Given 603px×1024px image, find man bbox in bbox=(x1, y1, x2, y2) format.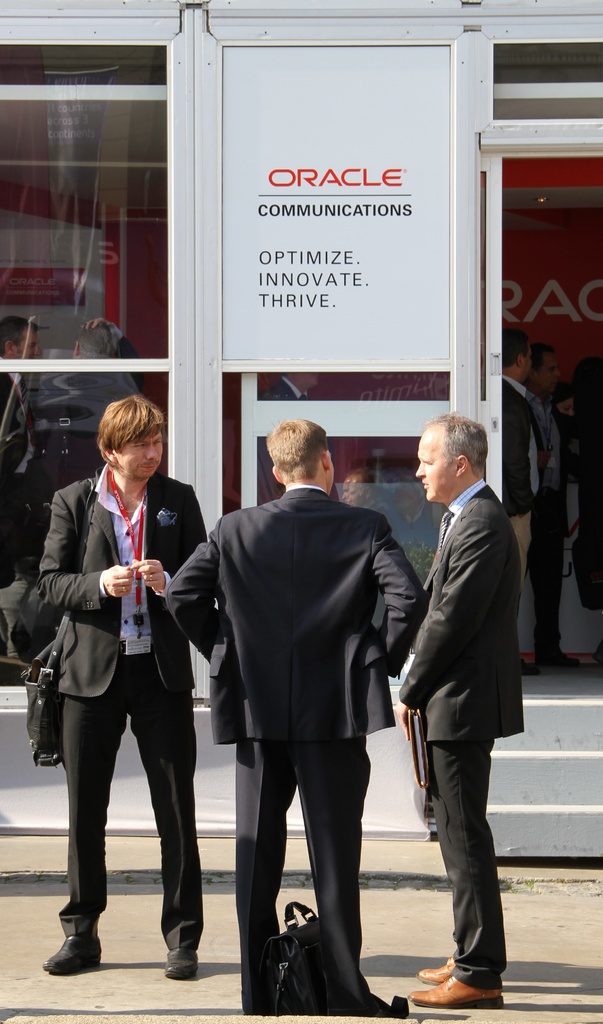
bbox=(0, 309, 42, 445).
